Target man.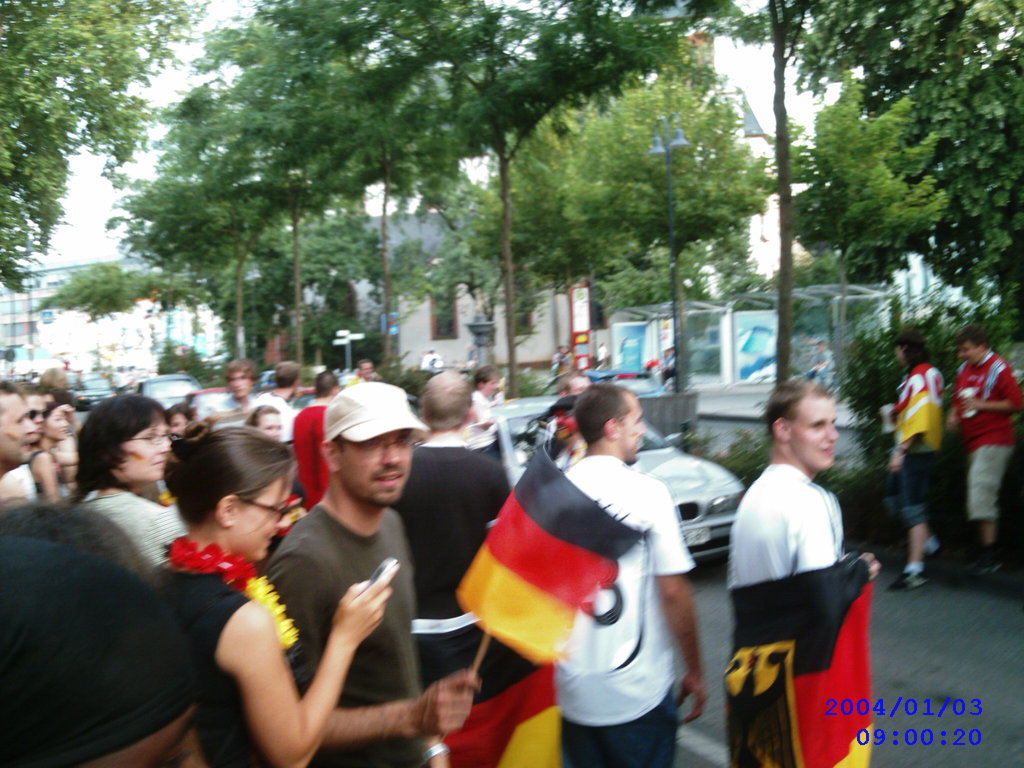
Target region: 727, 376, 876, 607.
